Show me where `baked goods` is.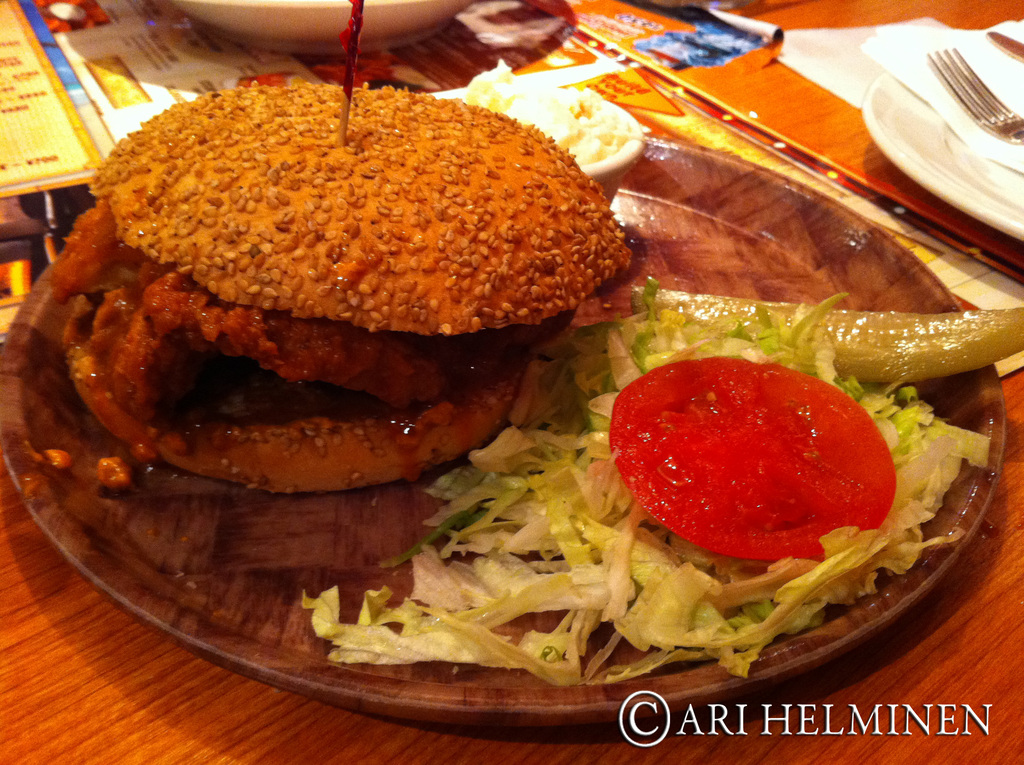
`baked goods` is at x1=56, y1=79, x2=632, y2=492.
